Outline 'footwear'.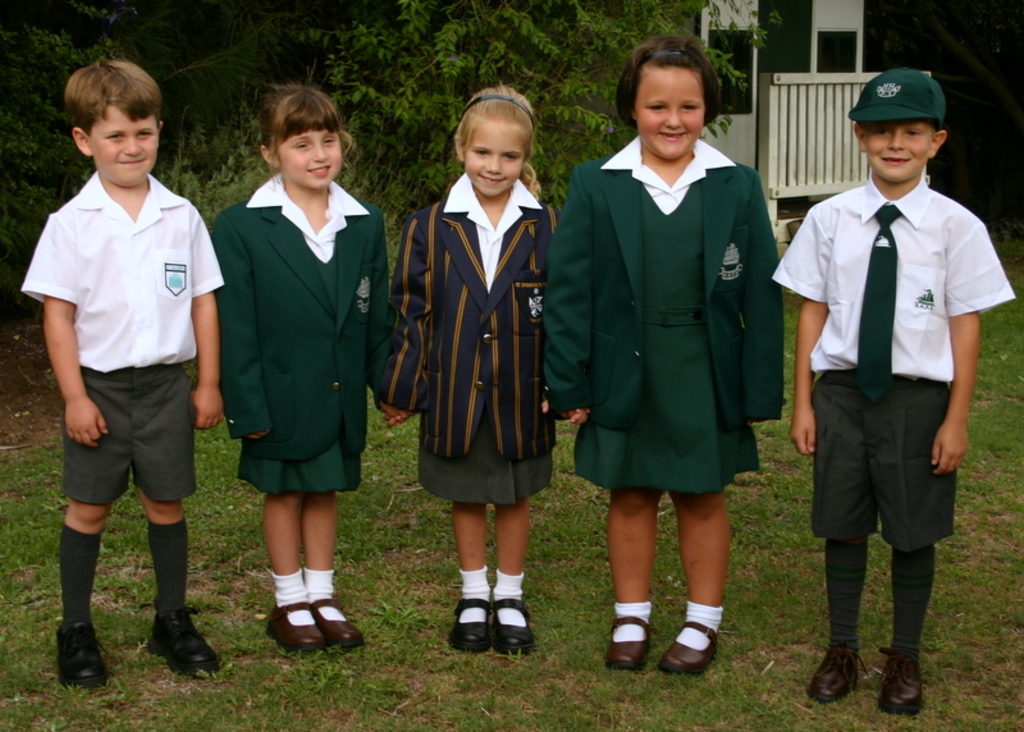
Outline: box(813, 645, 868, 705).
